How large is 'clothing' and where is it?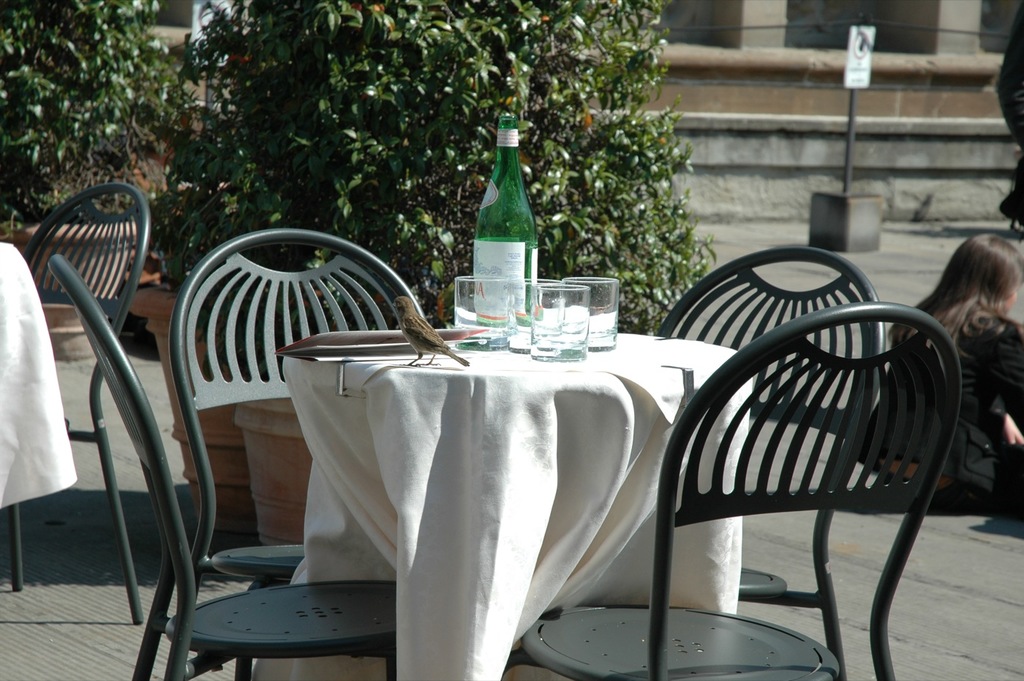
Bounding box: 1003 1 1023 225.
